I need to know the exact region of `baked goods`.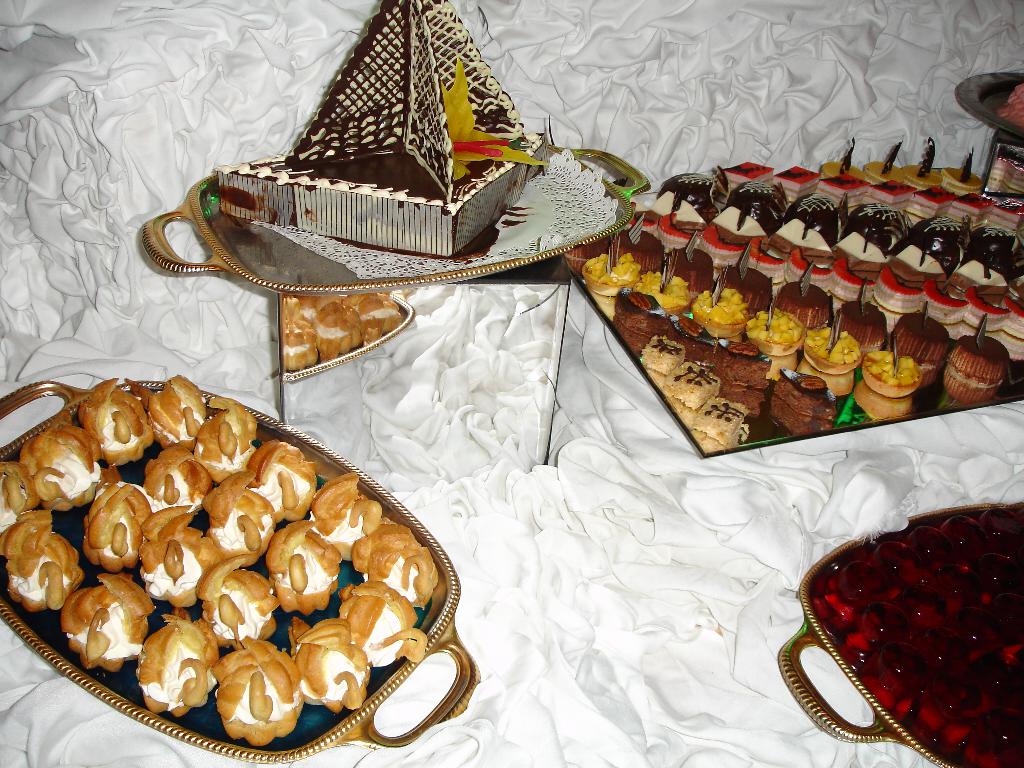
Region: locate(192, 395, 258, 484).
